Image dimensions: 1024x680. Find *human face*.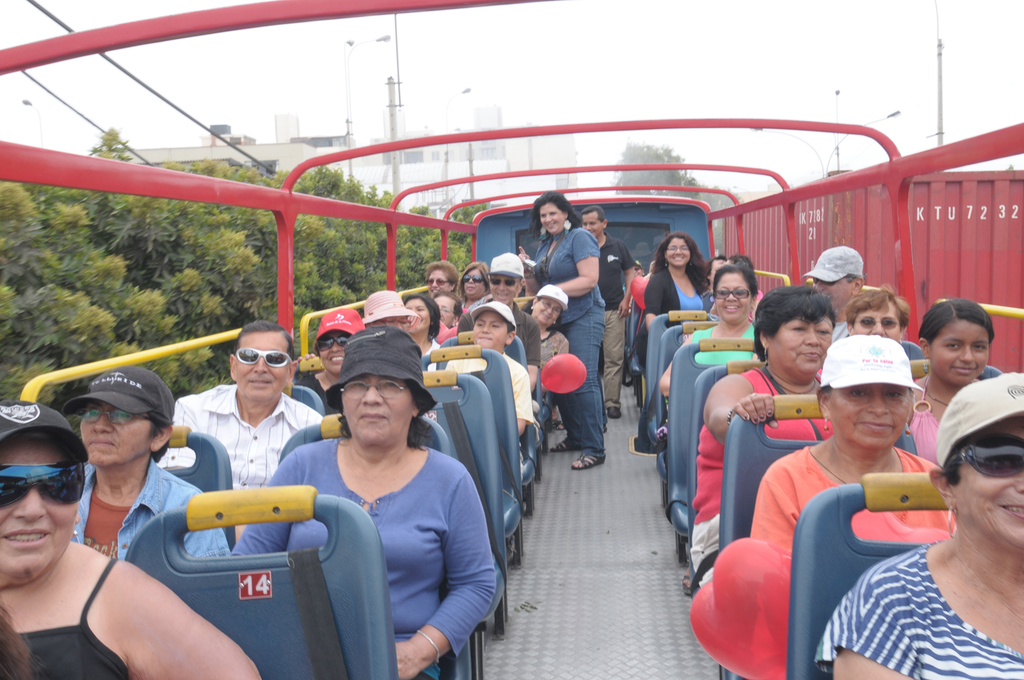
crop(532, 304, 561, 328).
